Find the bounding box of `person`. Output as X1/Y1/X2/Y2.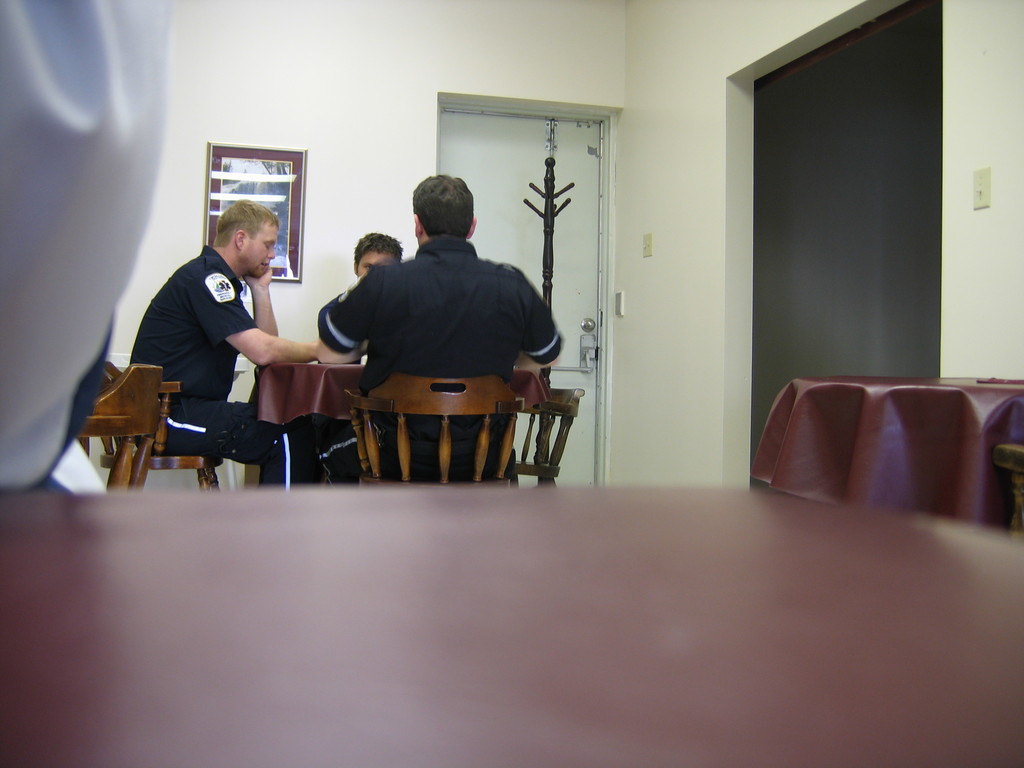
304/173/564/491.
